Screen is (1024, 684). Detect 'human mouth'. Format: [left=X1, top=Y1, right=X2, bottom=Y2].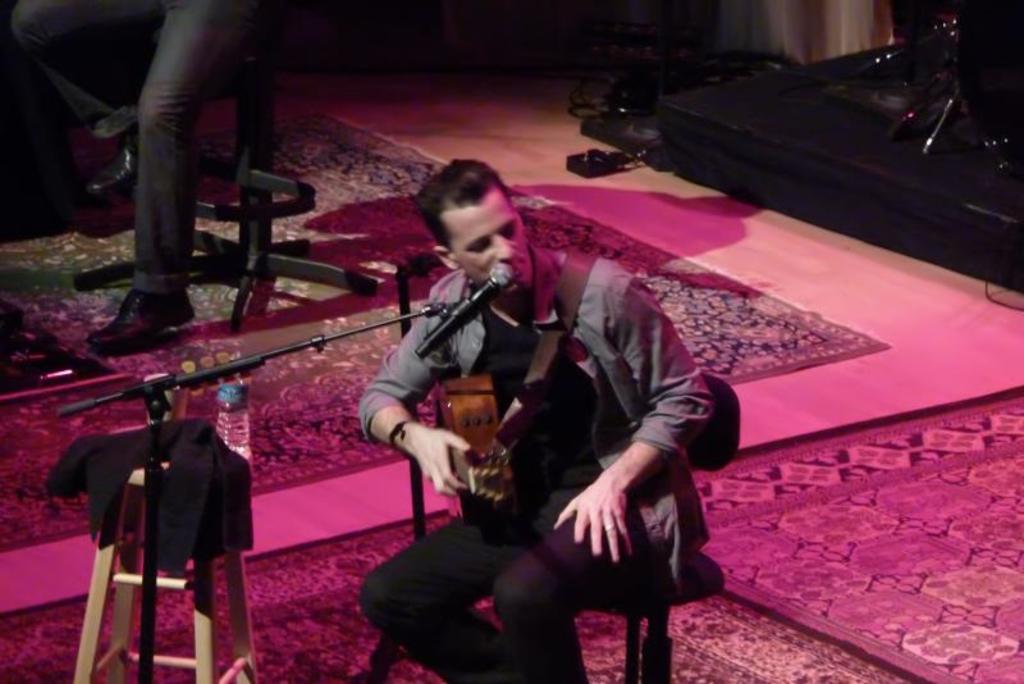
[left=504, top=266, right=520, bottom=278].
